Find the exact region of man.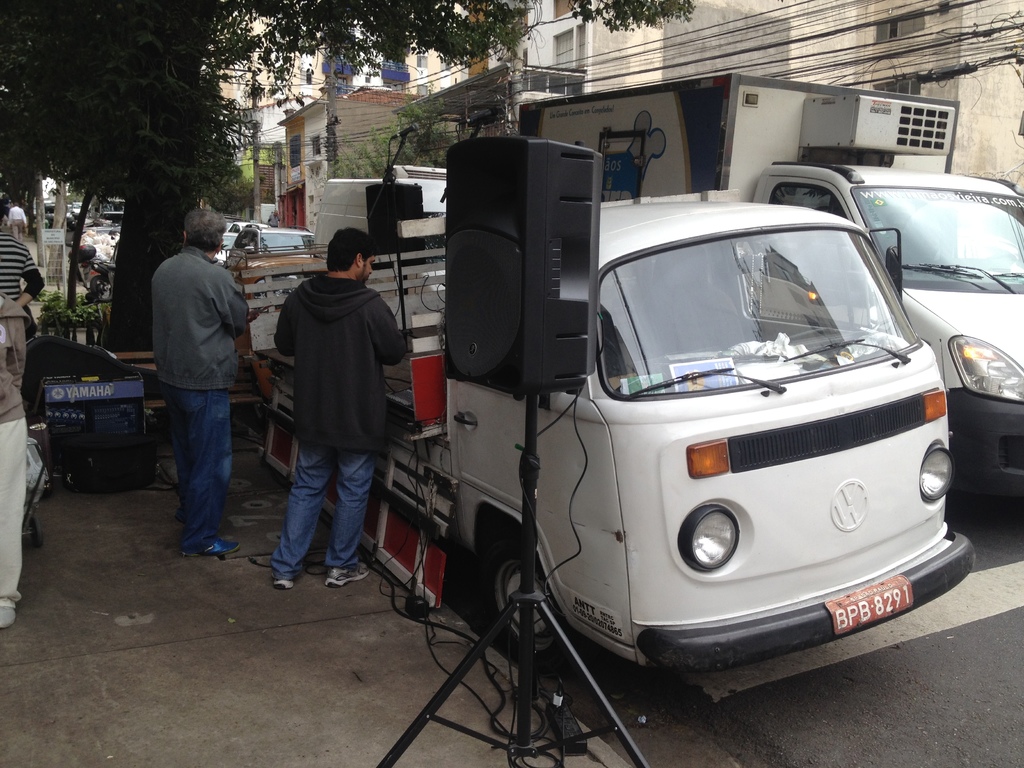
Exact region: box(0, 233, 47, 339).
